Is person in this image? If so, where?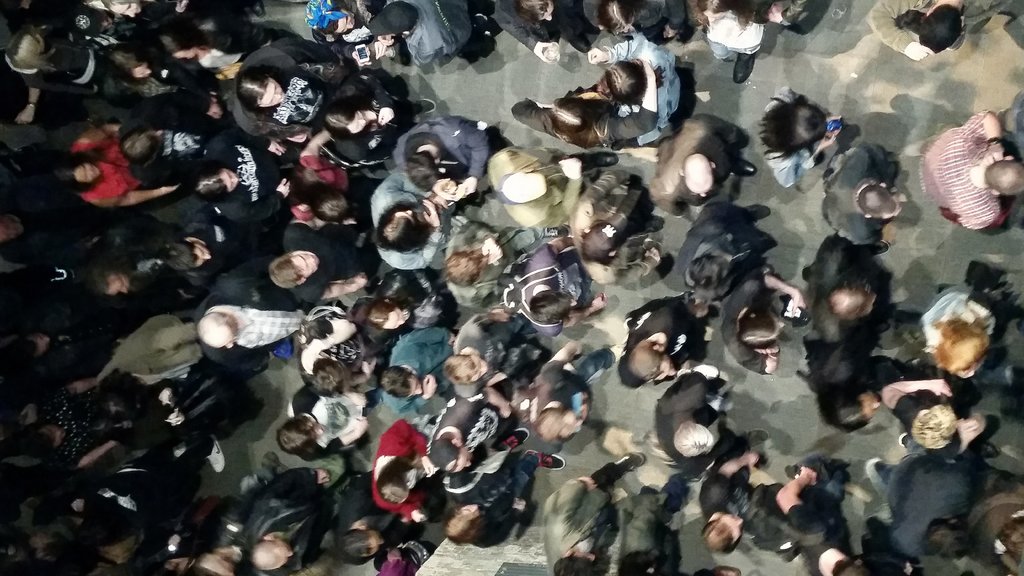
Yes, at {"x1": 360, "y1": 257, "x2": 451, "y2": 333}.
